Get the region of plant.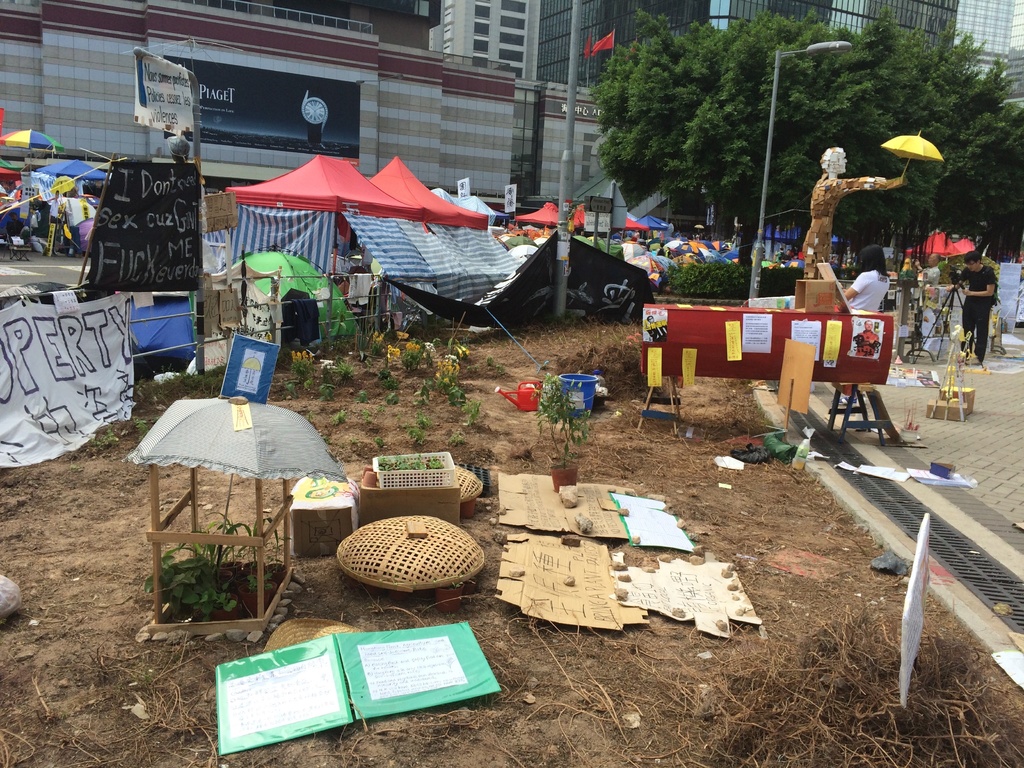
[380,399,388,412].
